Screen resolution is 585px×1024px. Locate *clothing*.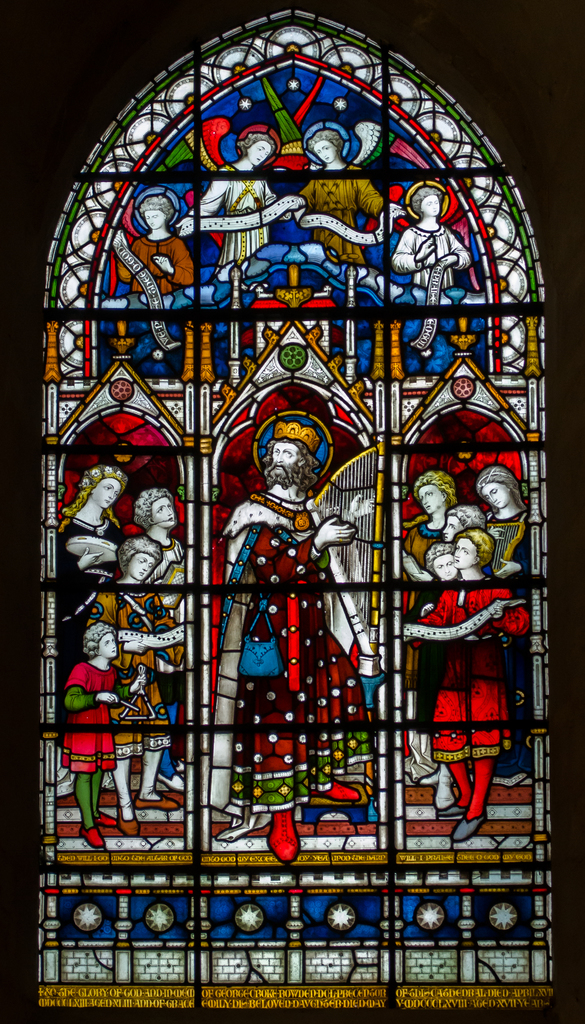
(391,556,450,719).
